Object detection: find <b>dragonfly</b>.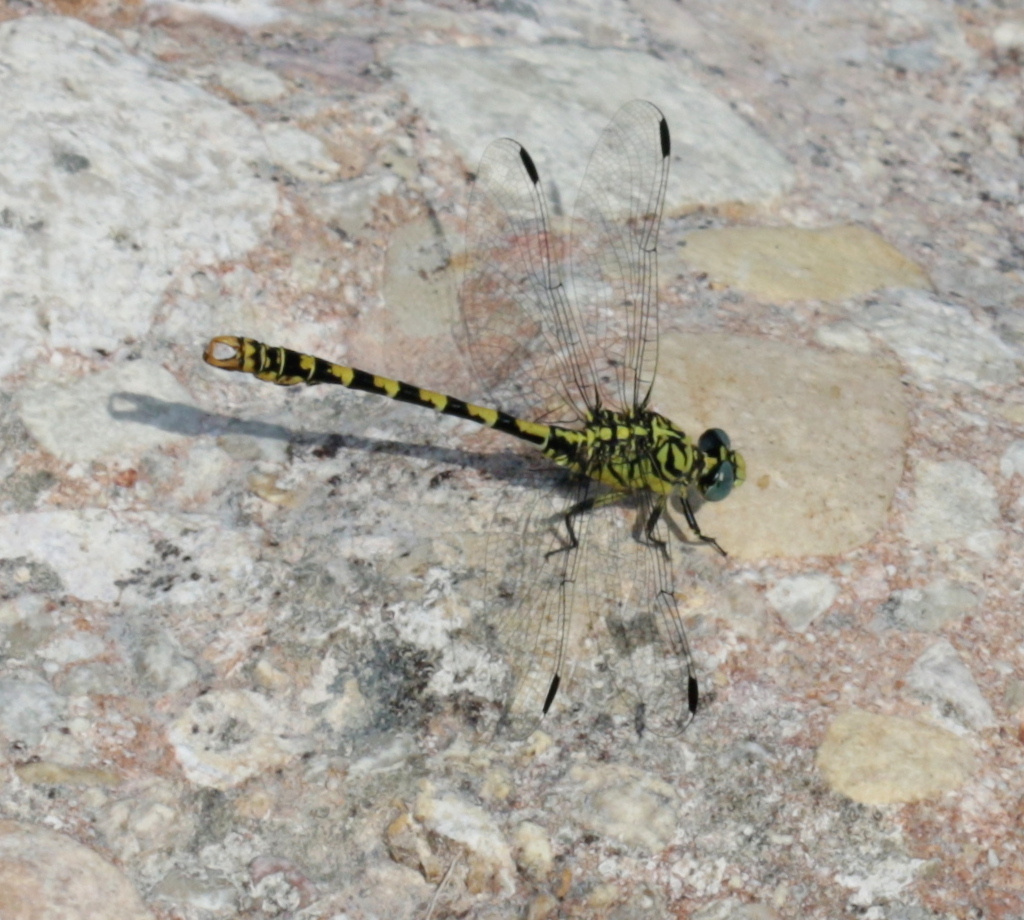
[198, 91, 749, 738].
